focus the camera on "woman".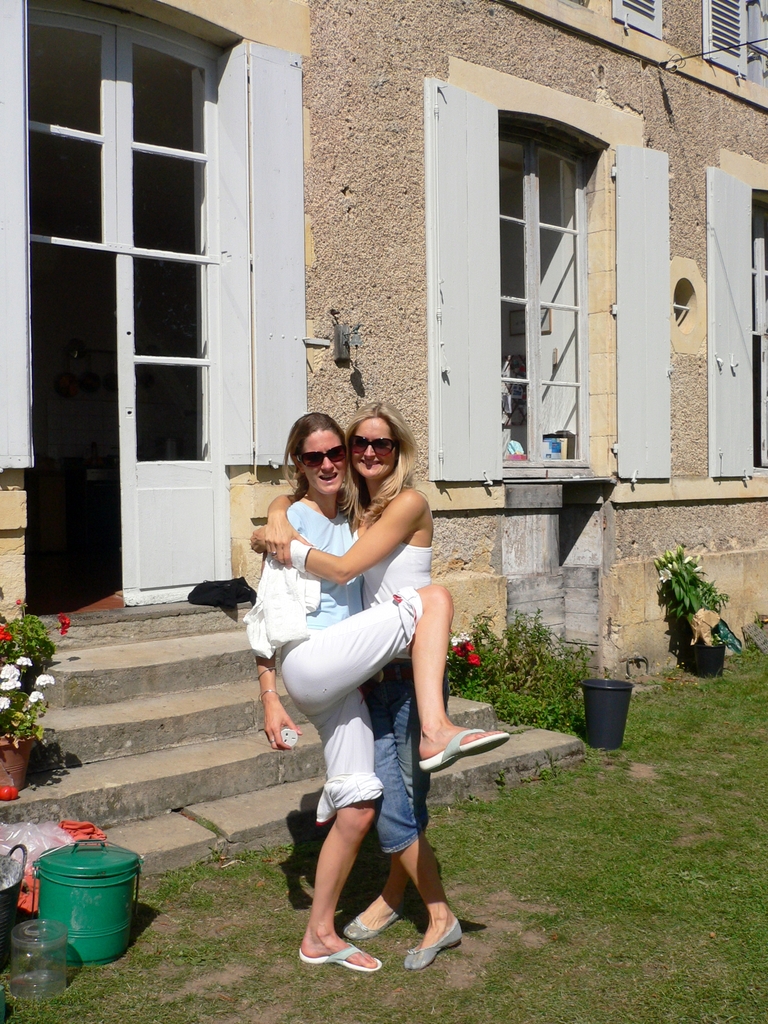
Focus region: 247/413/508/975.
